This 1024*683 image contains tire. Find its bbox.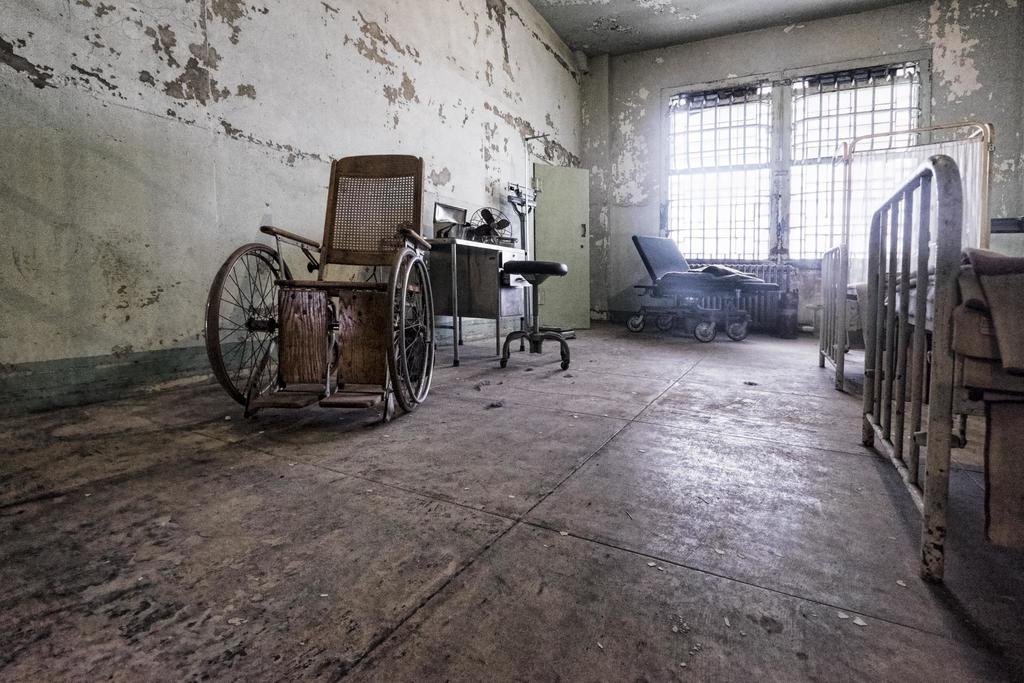
387:245:433:413.
